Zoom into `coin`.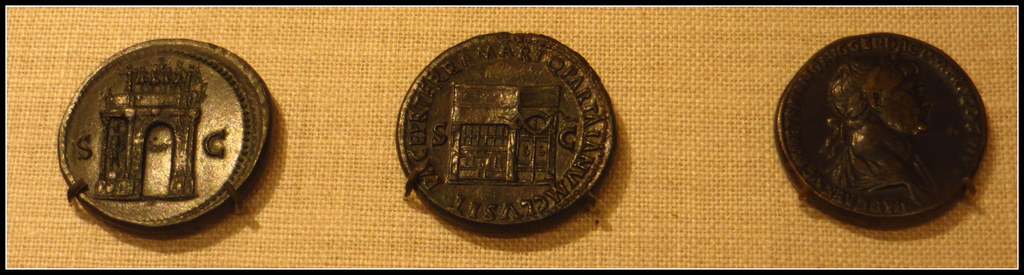
Zoom target: <box>396,26,618,233</box>.
